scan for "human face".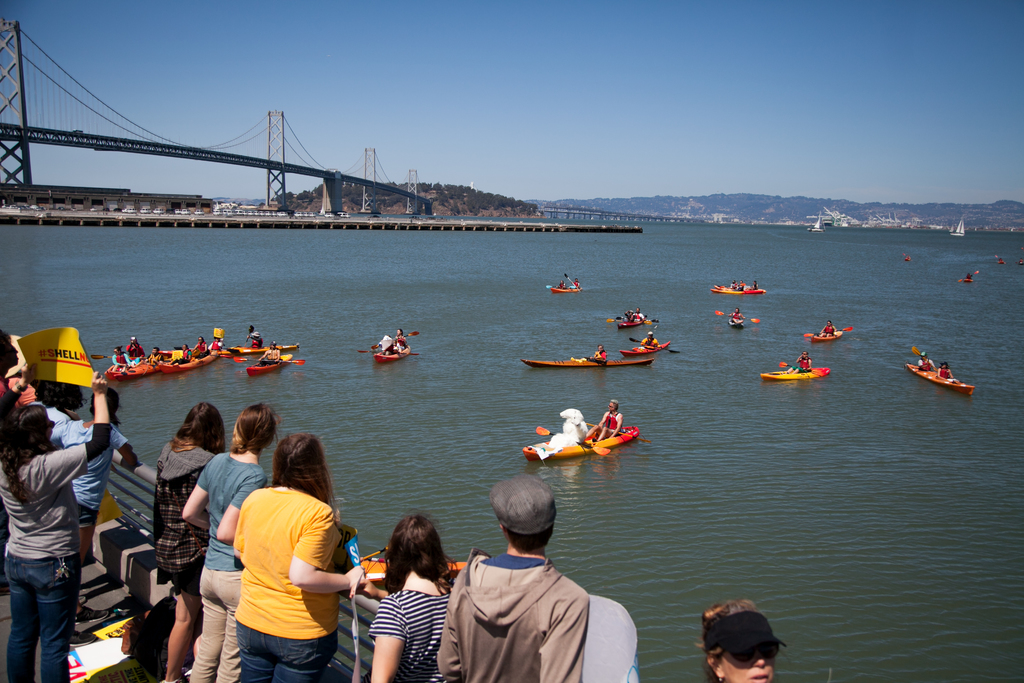
Scan result: 182:344:186:350.
